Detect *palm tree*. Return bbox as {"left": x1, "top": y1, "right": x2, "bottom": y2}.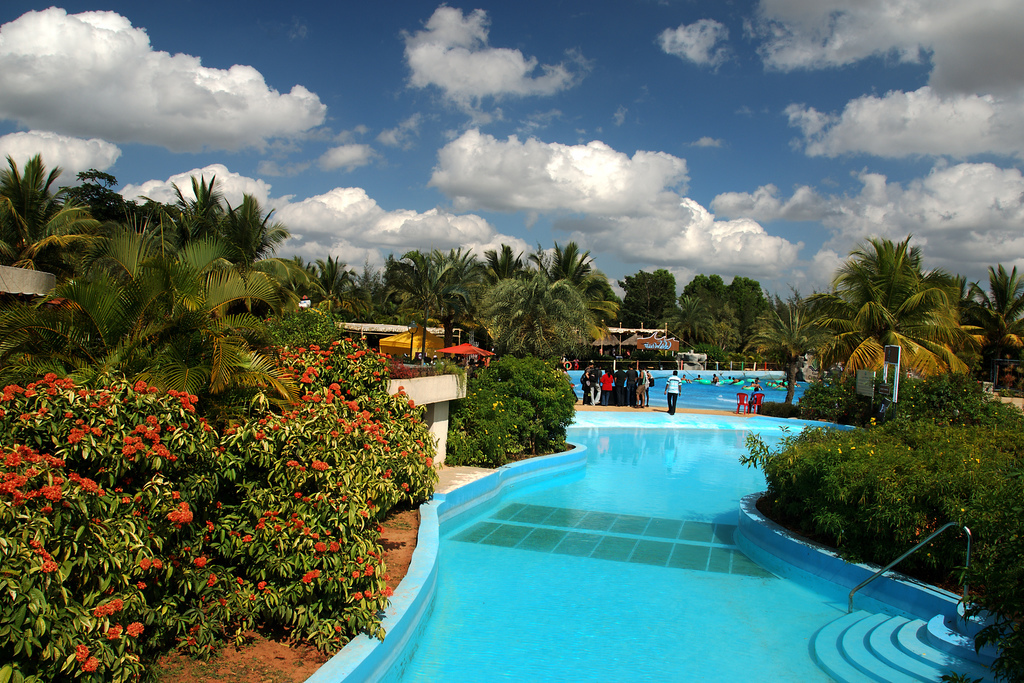
{"left": 972, "top": 266, "right": 1023, "bottom": 394}.
